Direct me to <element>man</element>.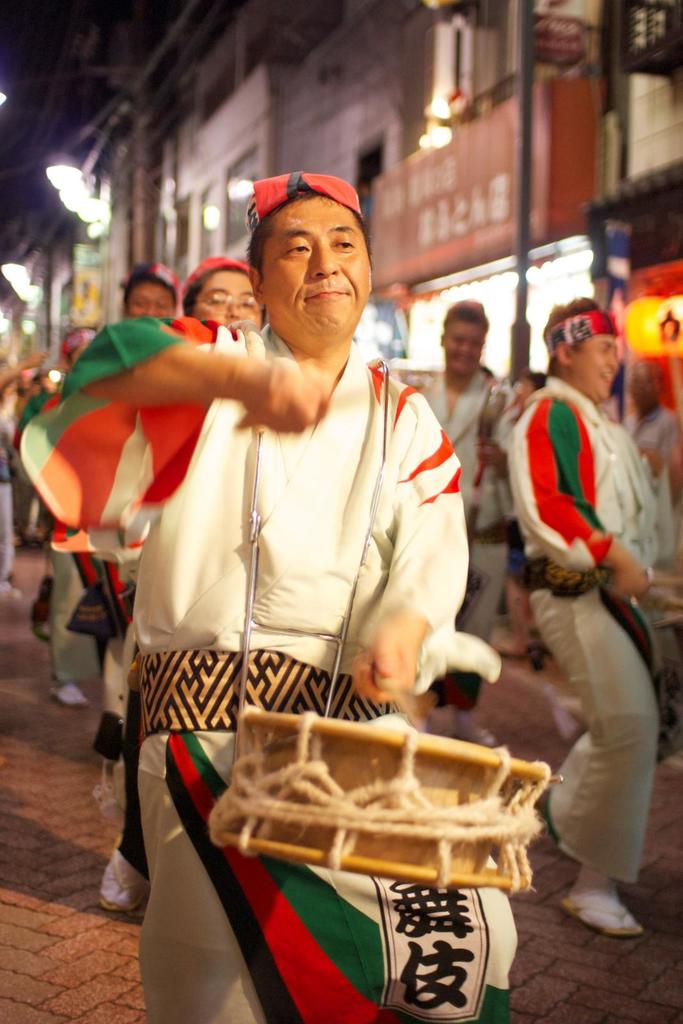
Direction: <bbox>488, 294, 670, 934</bbox>.
